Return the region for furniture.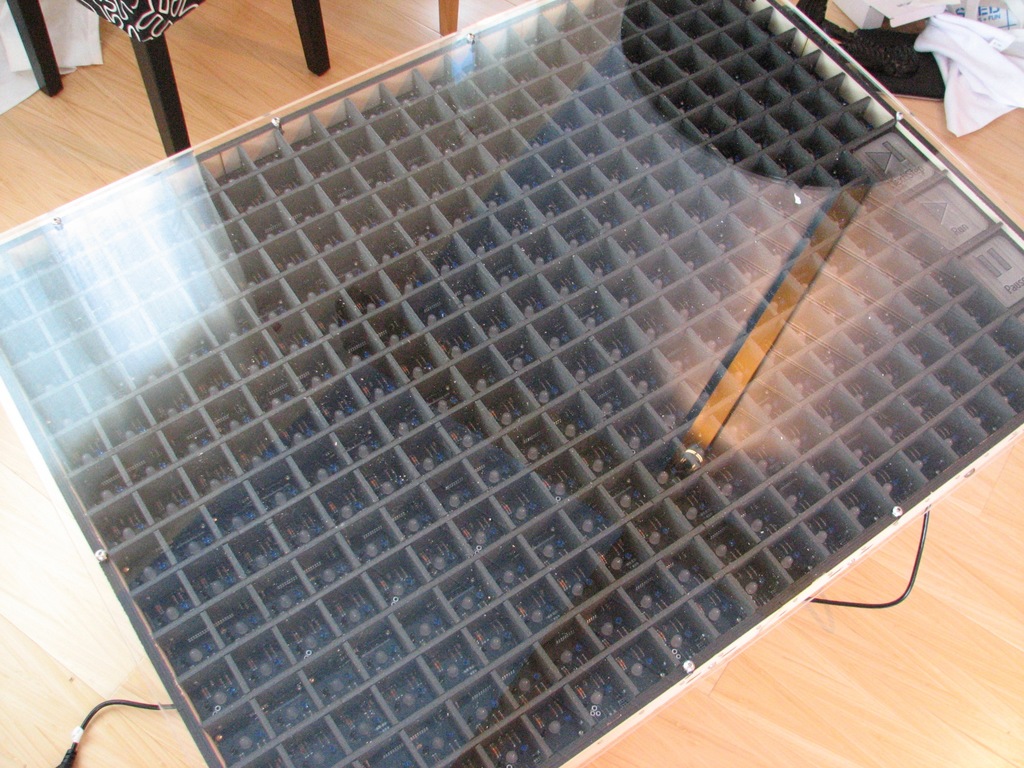
(2,0,335,167).
